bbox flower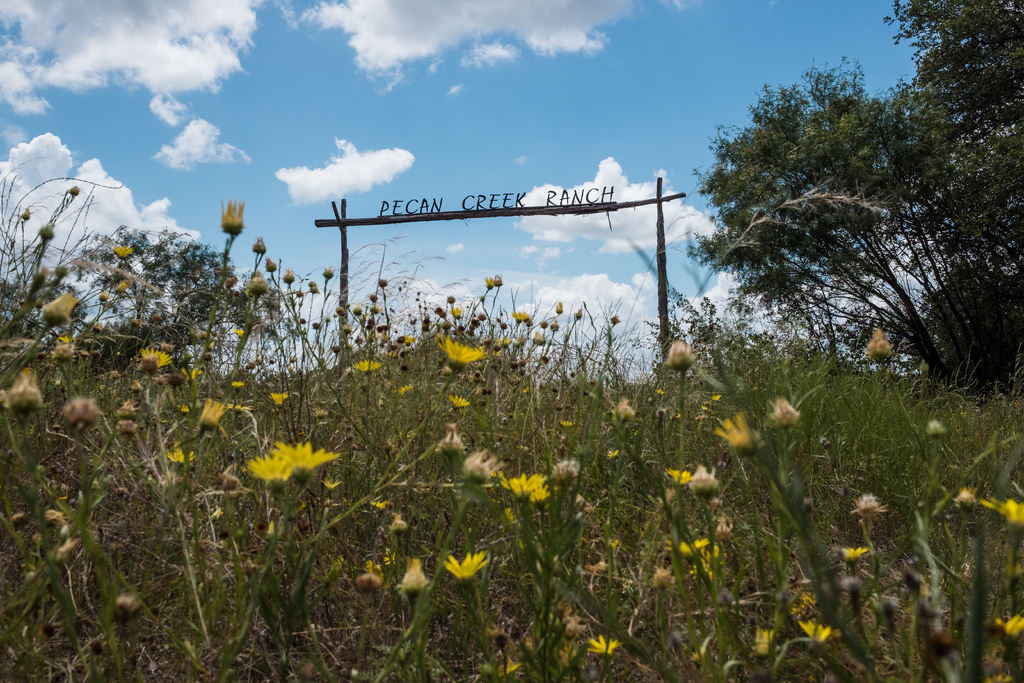
(left=196, top=394, right=227, bottom=431)
